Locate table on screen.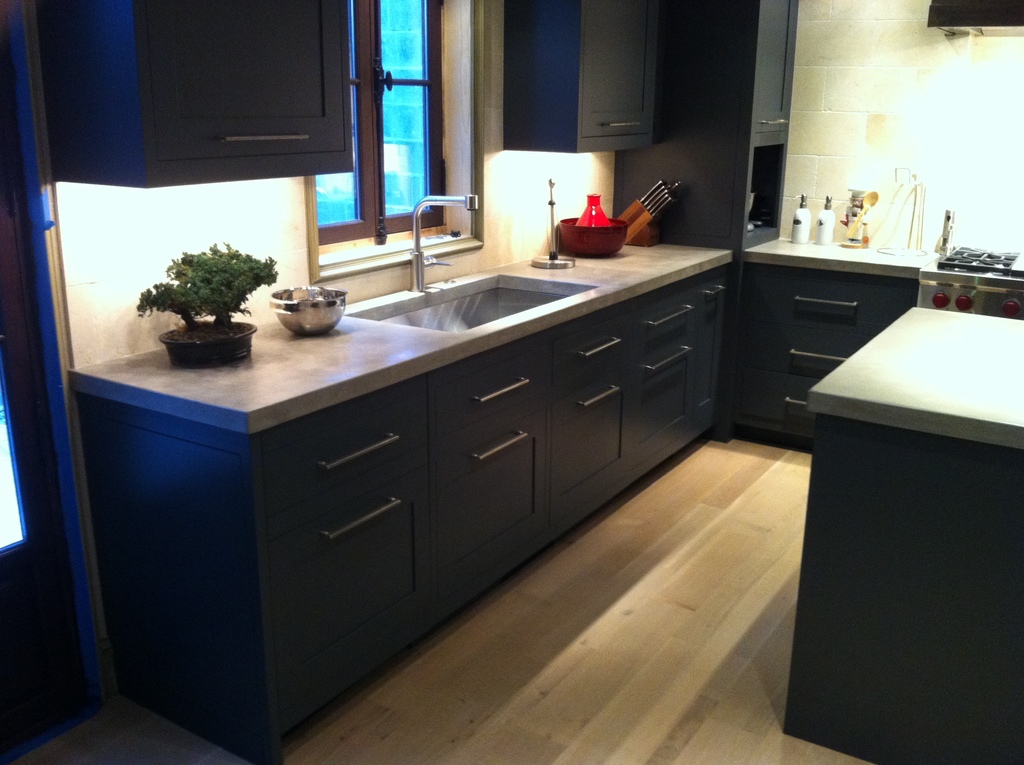
On screen at [left=780, top=297, right=1023, bottom=763].
